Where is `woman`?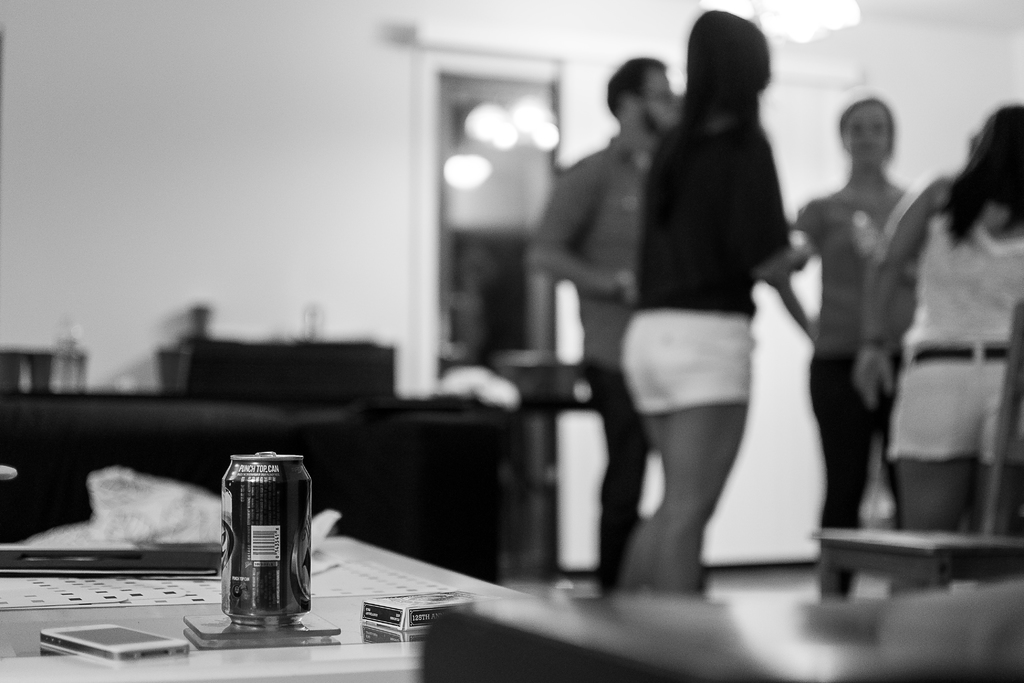
x1=622, y1=13, x2=808, y2=596.
